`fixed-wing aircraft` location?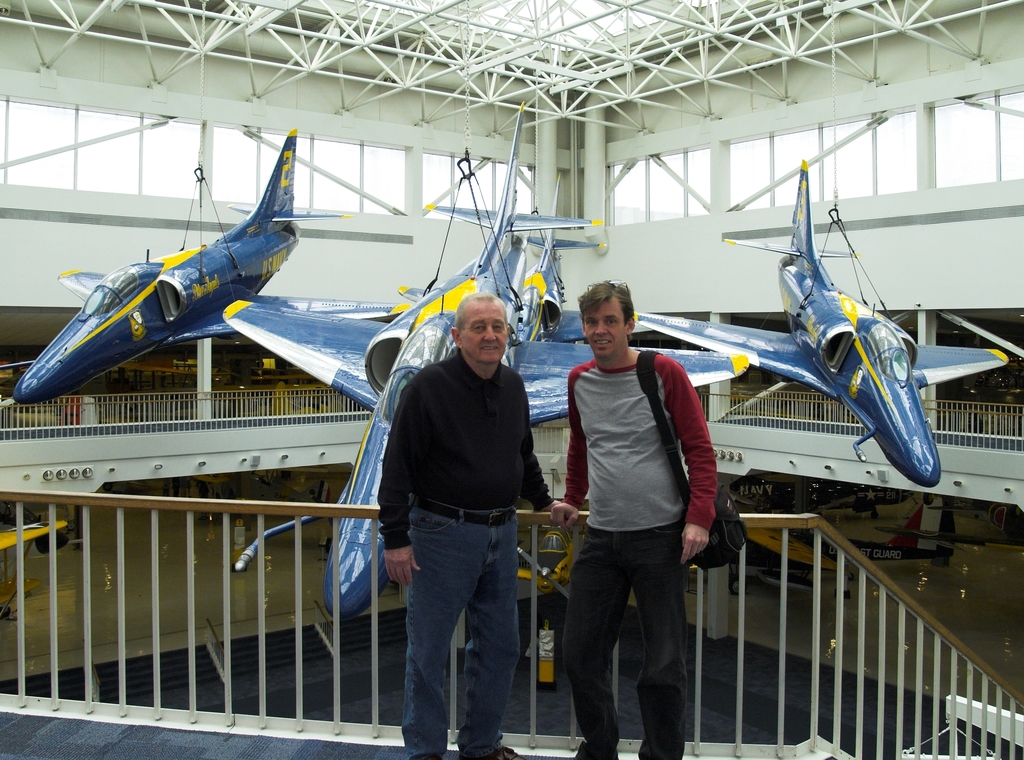
<box>627,159,1007,489</box>
